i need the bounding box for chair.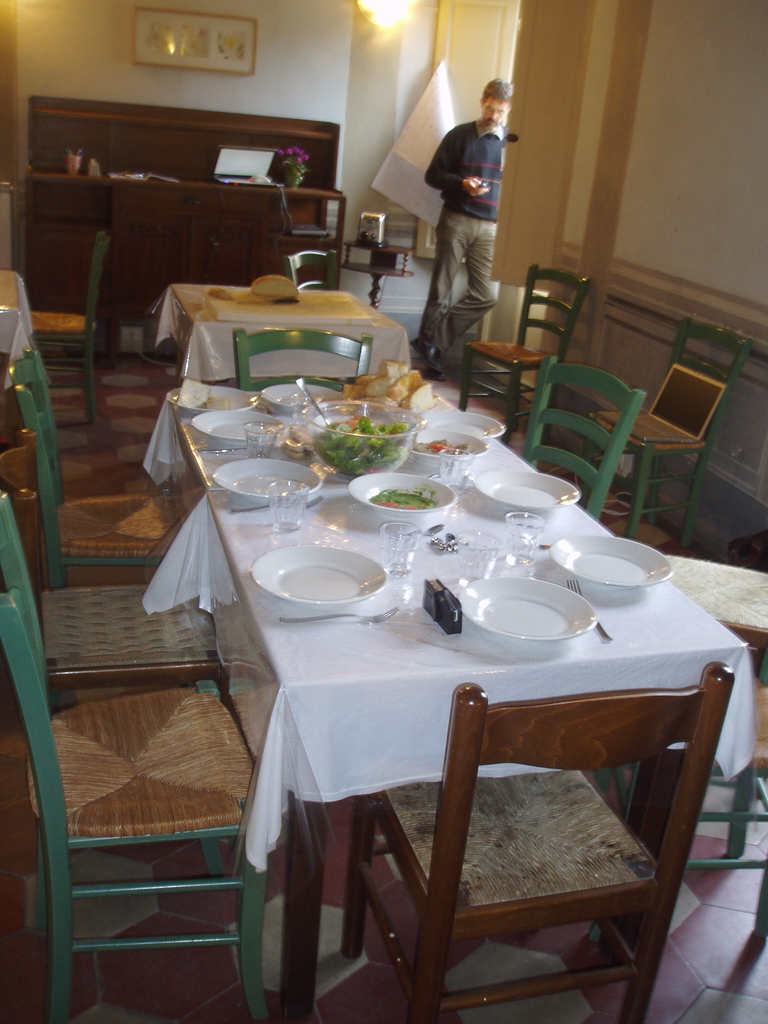
Here it is: bbox(229, 323, 371, 396).
